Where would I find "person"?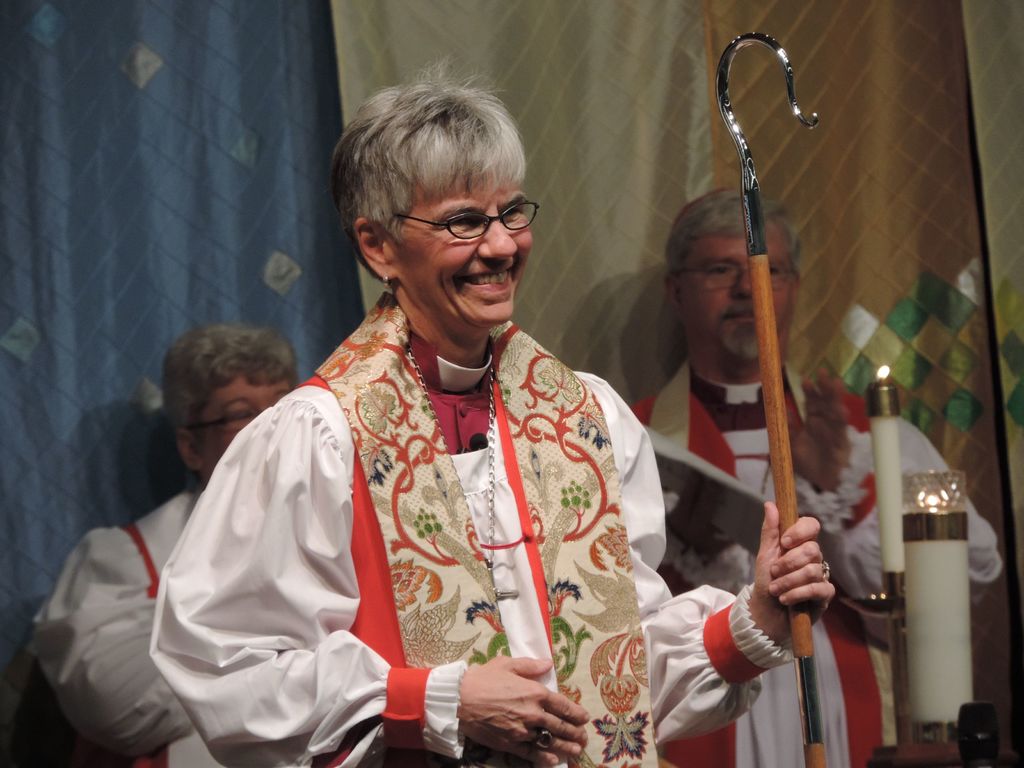
At locate(30, 320, 301, 767).
